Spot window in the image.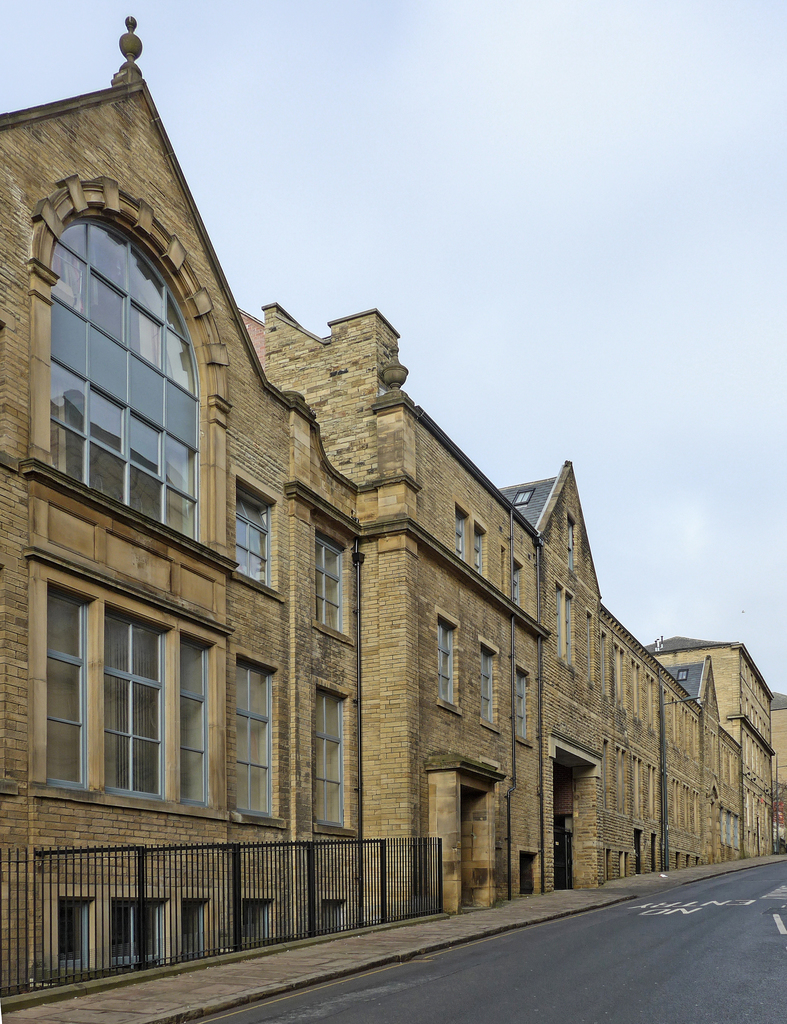
window found at (x1=234, y1=659, x2=275, y2=822).
